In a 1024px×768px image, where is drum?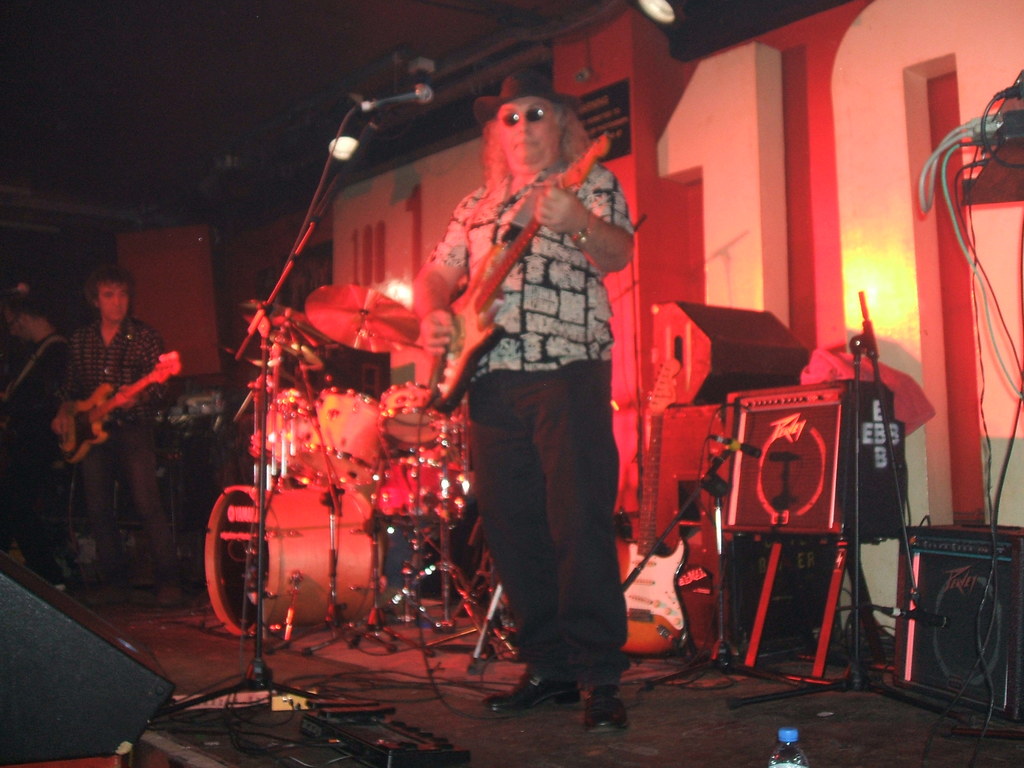
left=380, top=381, right=446, bottom=447.
